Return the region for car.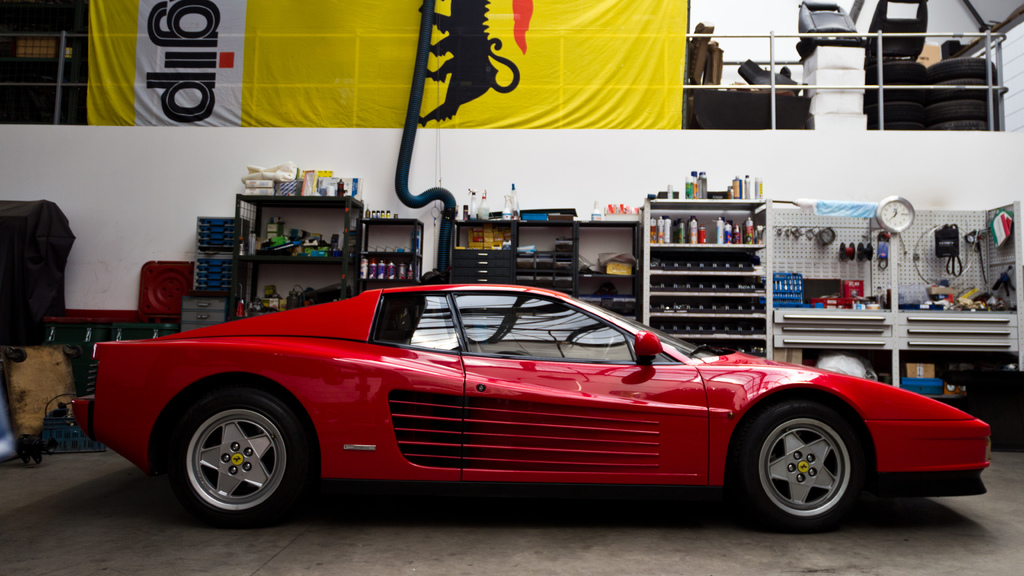
l=59, t=272, r=978, b=533.
